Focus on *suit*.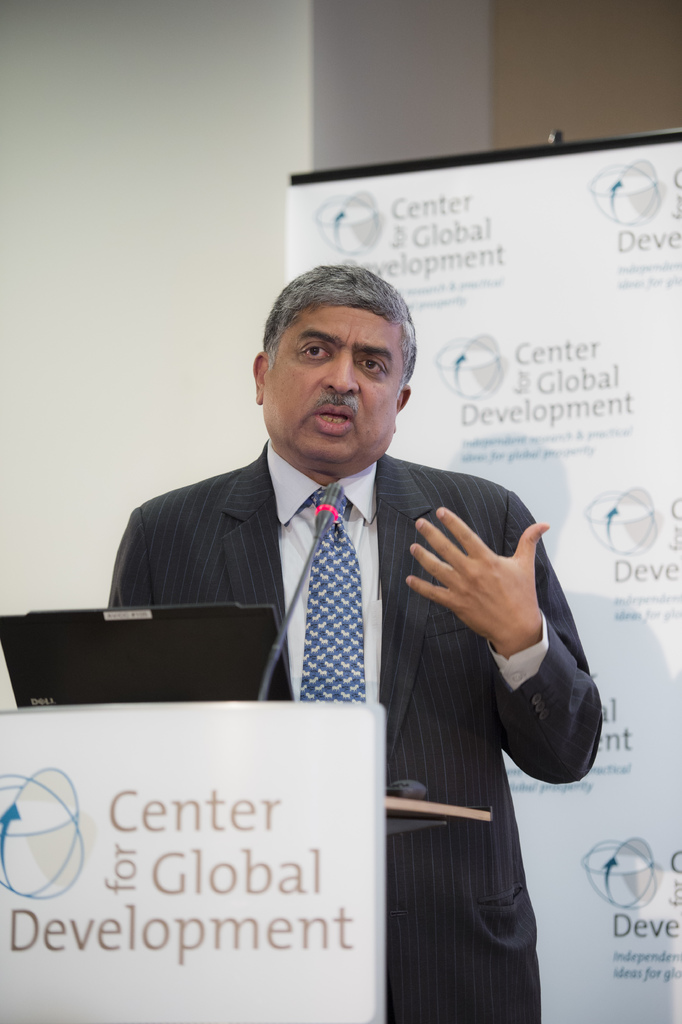
Focused at (x1=146, y1=303, x2=567, y2=941).
